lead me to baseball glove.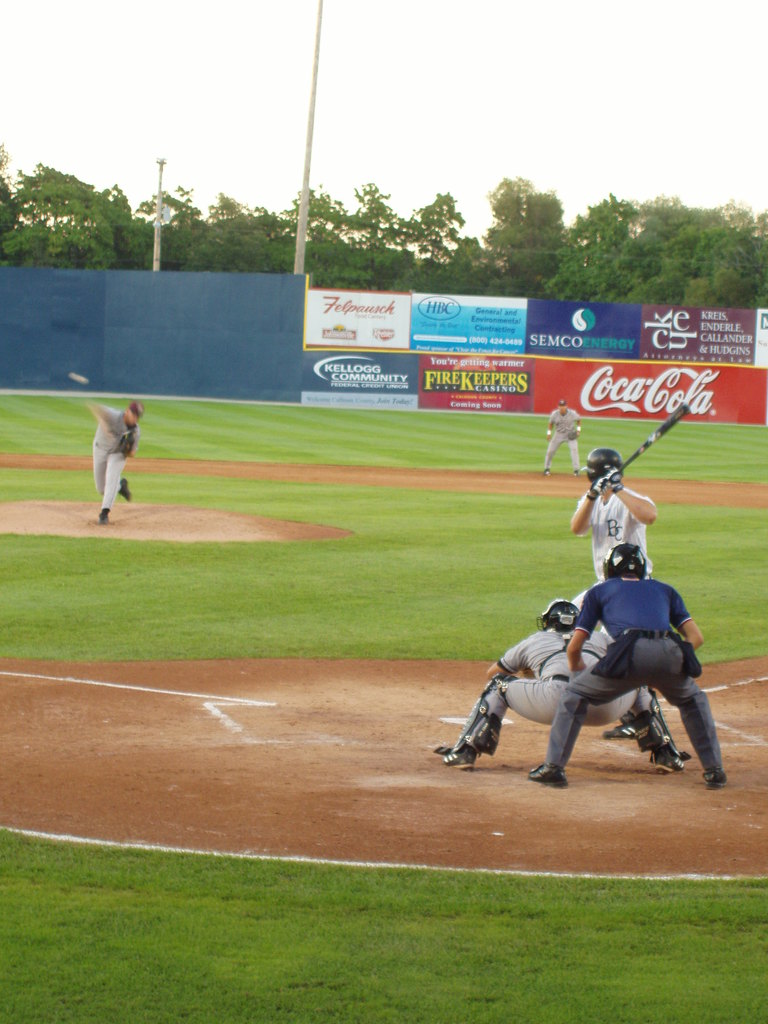
Lead to [x1=605, y1=466, x2=623, y2=490].
